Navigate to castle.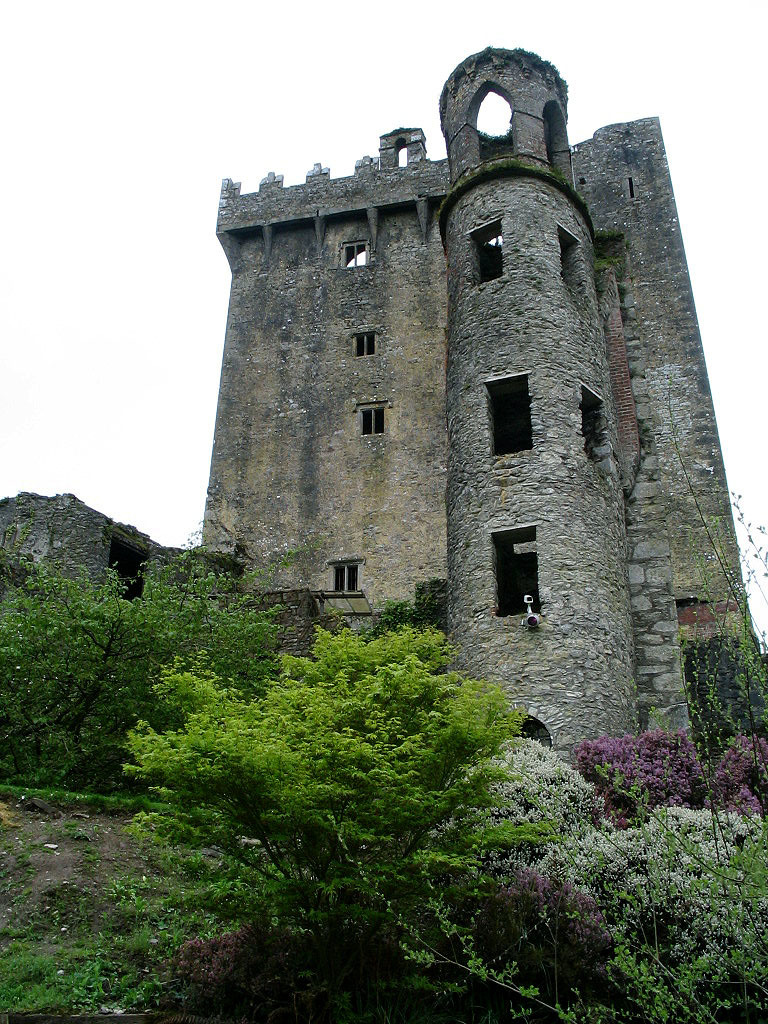
Navigation target: x1=0 y1=44 x2=767 y2=787.
